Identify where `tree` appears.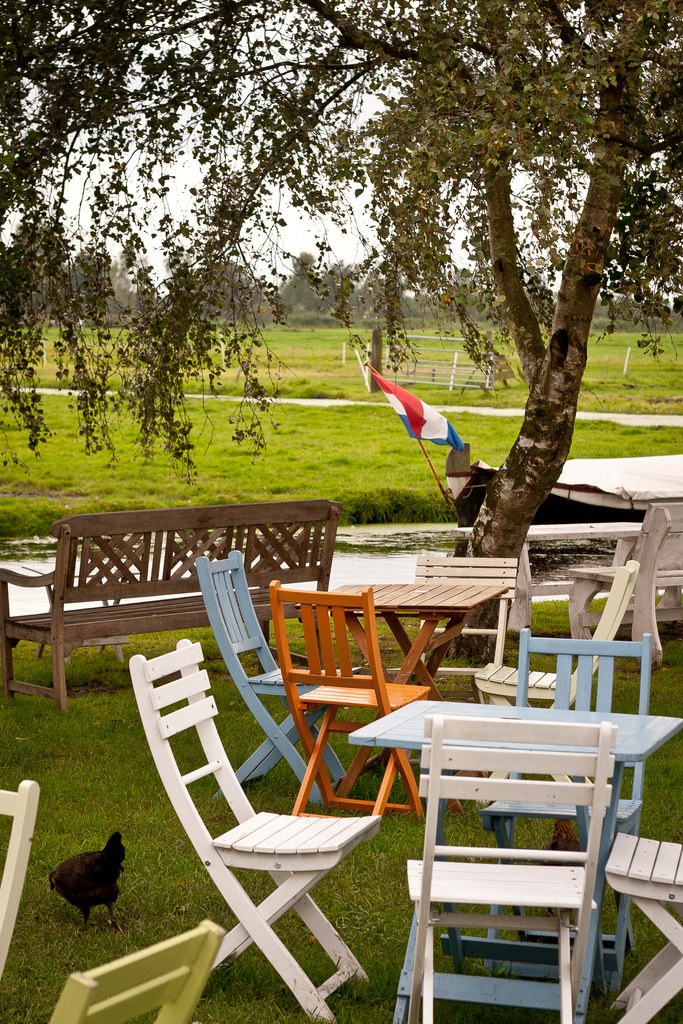
Appears at [0,0,682,669].
